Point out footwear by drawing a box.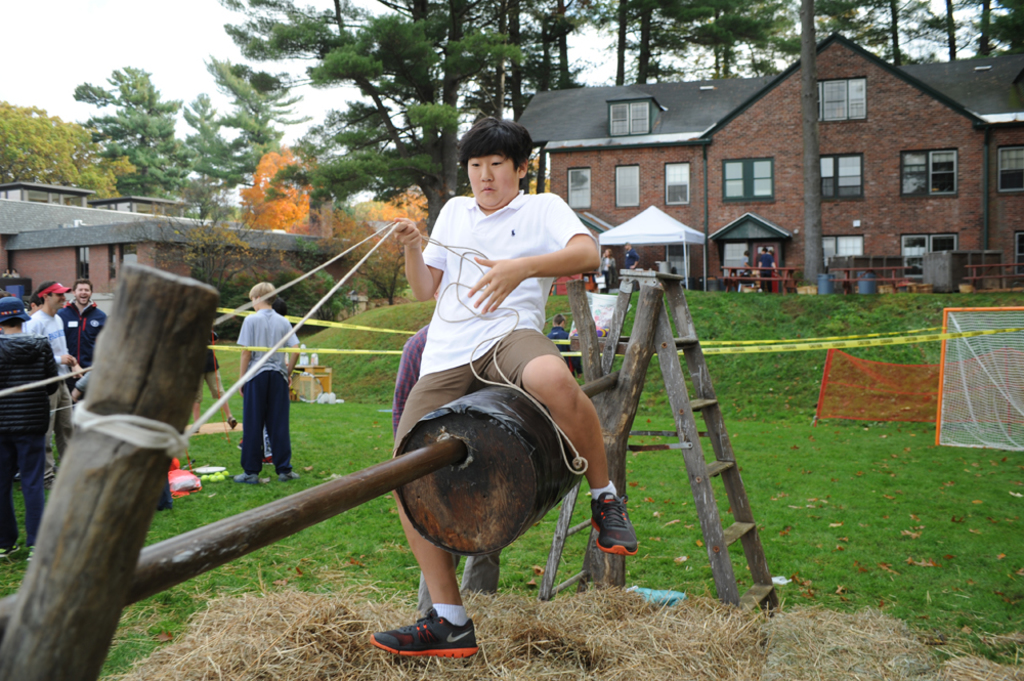
(x1=13, y1=463, x2=61, y2=491).
